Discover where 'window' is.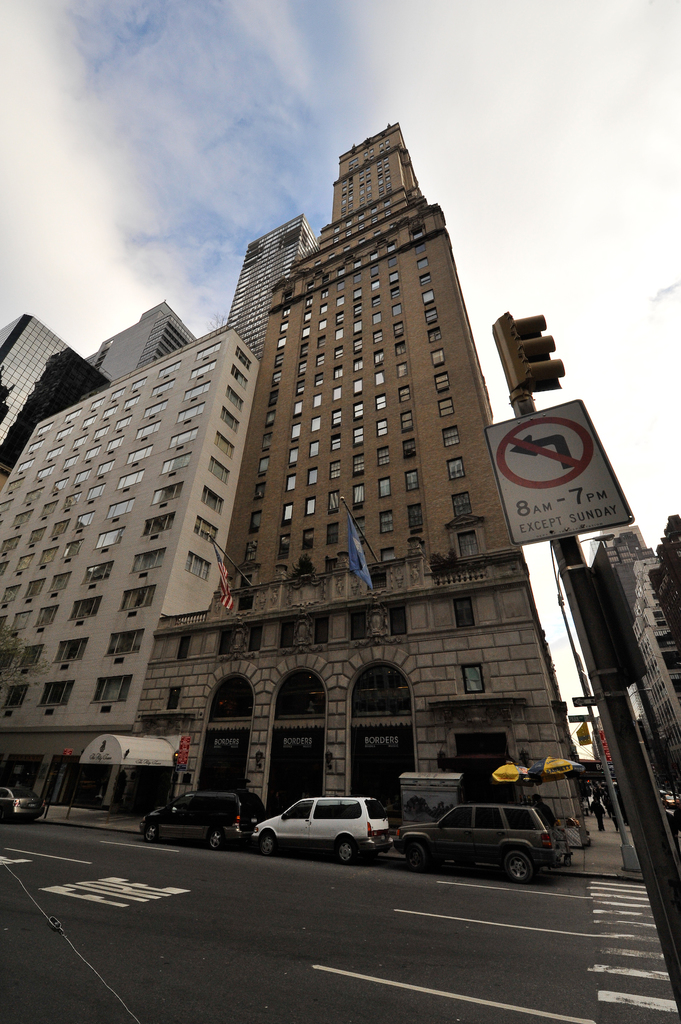
Discovered at select_region(245, 538, 256, 559).
